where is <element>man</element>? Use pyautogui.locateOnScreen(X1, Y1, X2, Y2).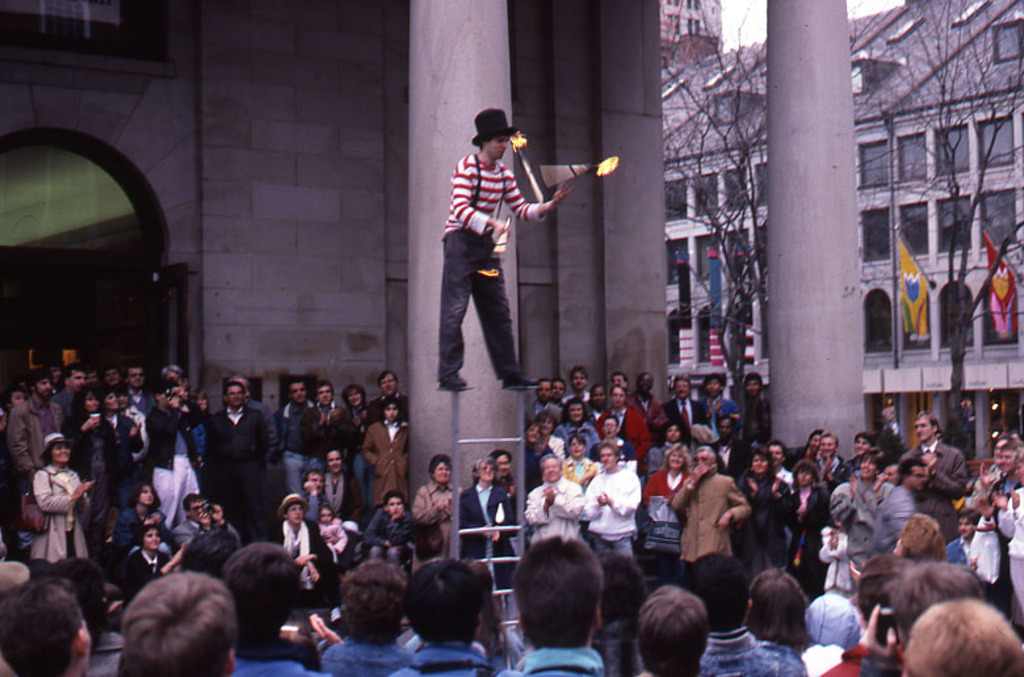
pyautogui.locateOnScreen(267, 499, 340, 607).
